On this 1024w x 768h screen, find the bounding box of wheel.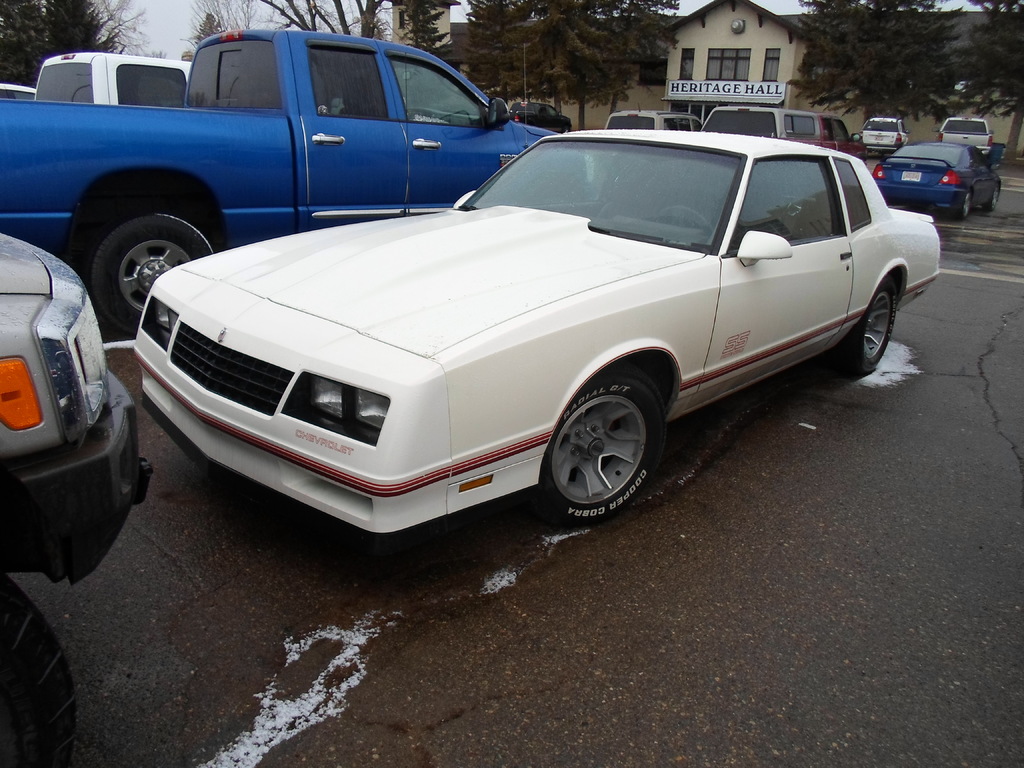
Bounding box: (86,214,218,333).
